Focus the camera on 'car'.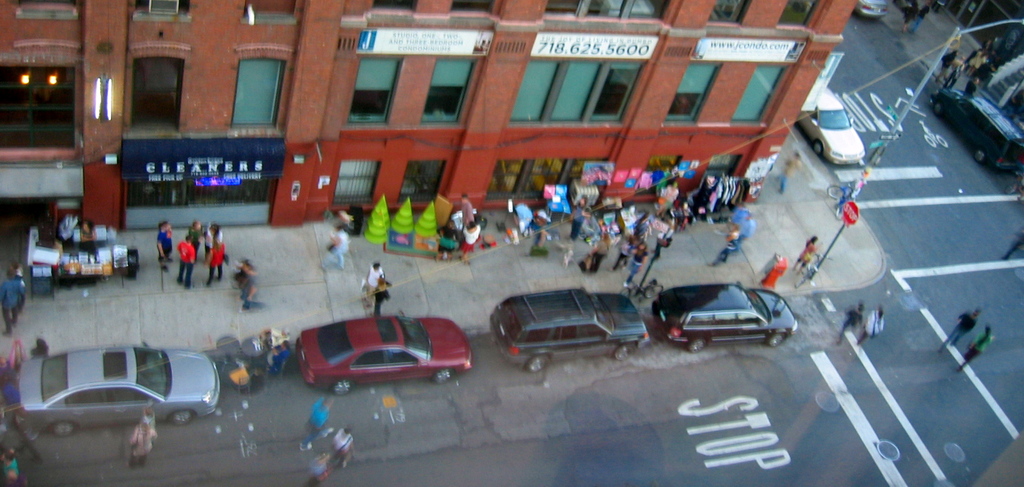
Focus region: <bbox>17, 349, 228, 435</bbox>.
